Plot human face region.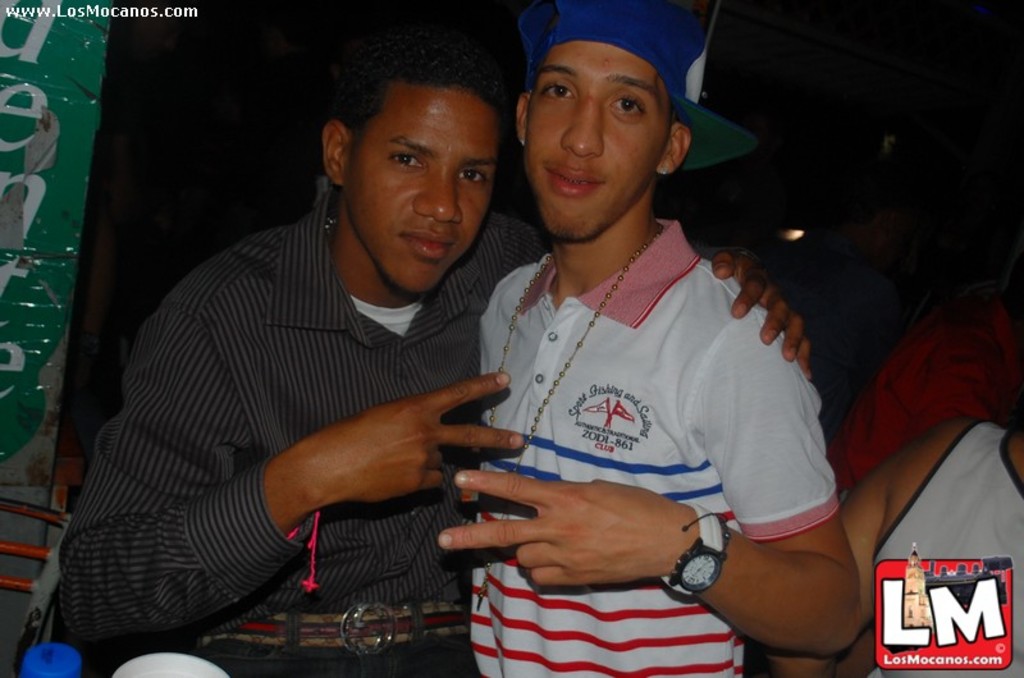
Plotted at pyautogui.locateOnScreen(526, 37, 675, 240).
